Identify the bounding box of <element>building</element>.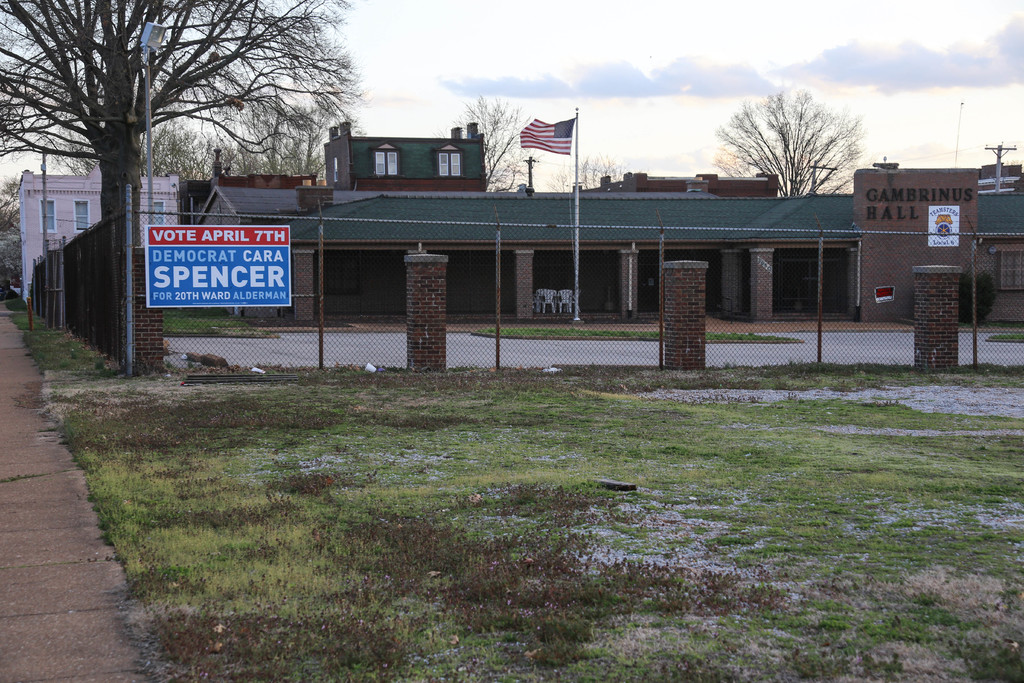
(left=22, top=168, right=175, bottom=294).
